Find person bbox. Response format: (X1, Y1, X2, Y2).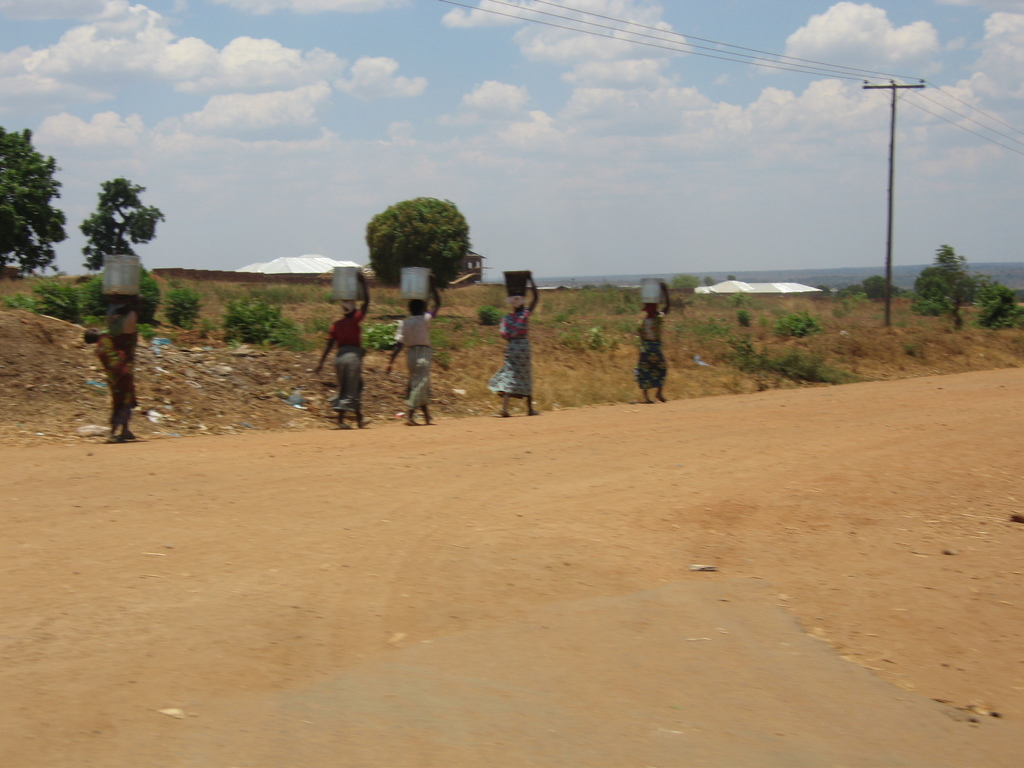
(315, 269, 370, 417).
